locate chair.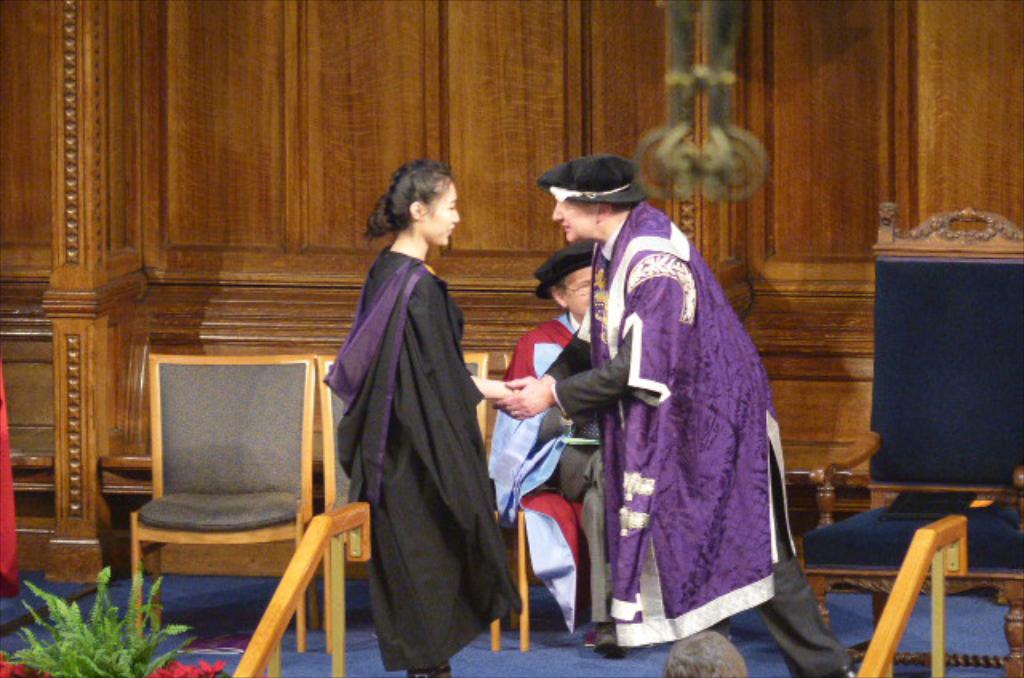
Bounding box: 318, 349, 504, 651.
